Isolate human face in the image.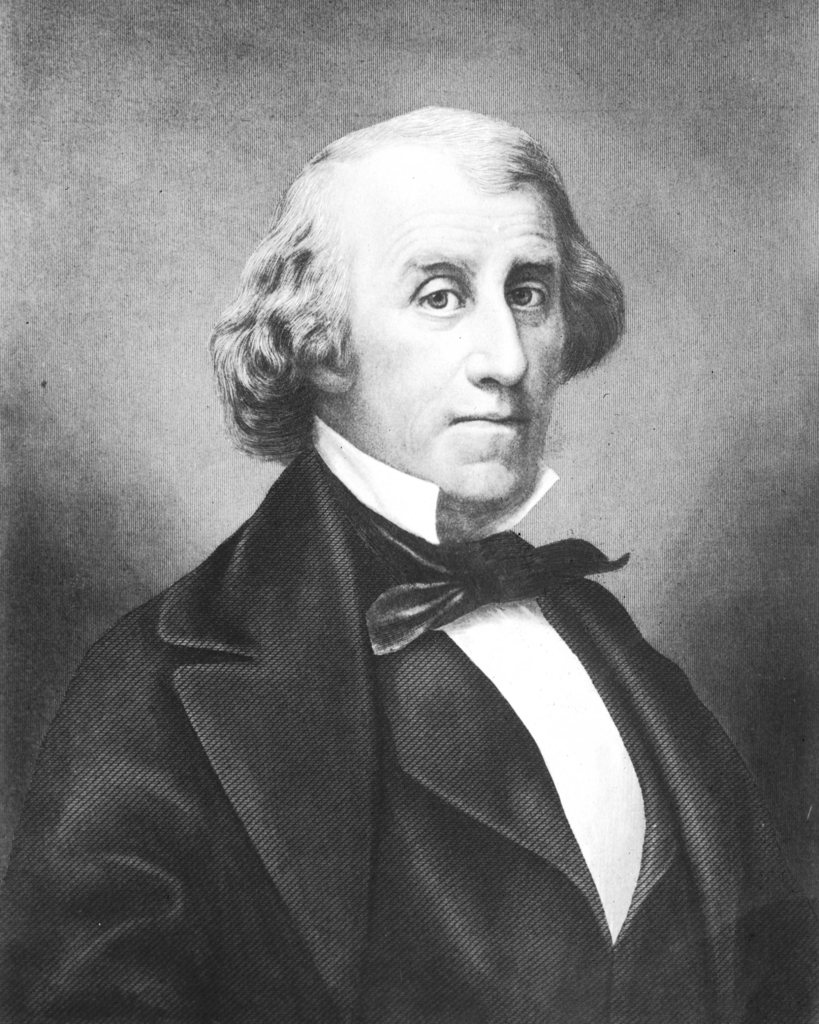
Isolated region: 355/176/564/509.
